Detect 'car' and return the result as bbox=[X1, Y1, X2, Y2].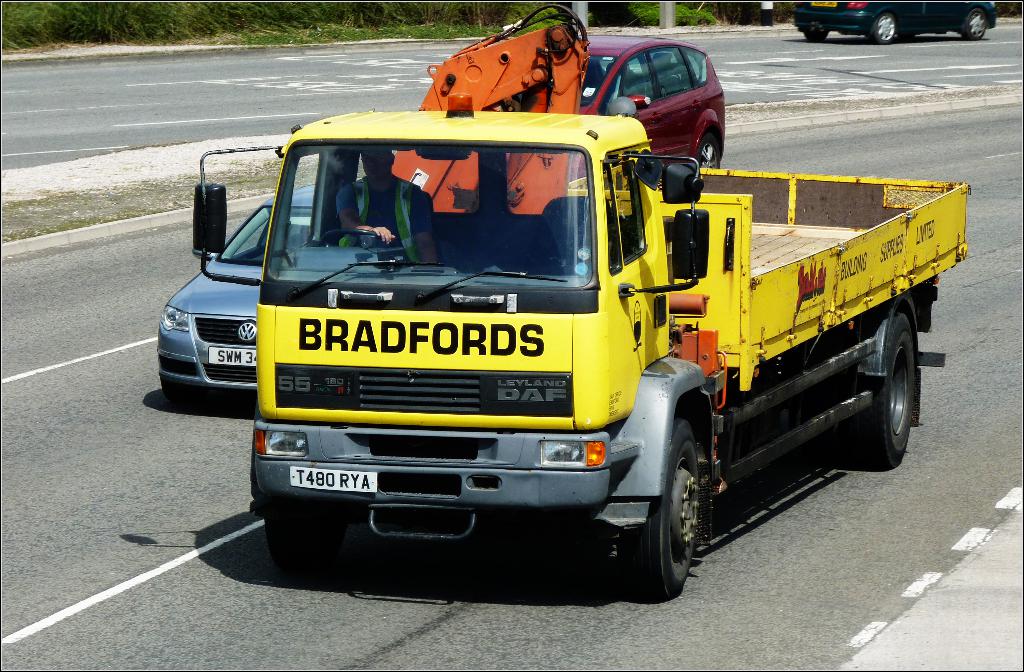
bbox=[157, 182, 315, 398].
